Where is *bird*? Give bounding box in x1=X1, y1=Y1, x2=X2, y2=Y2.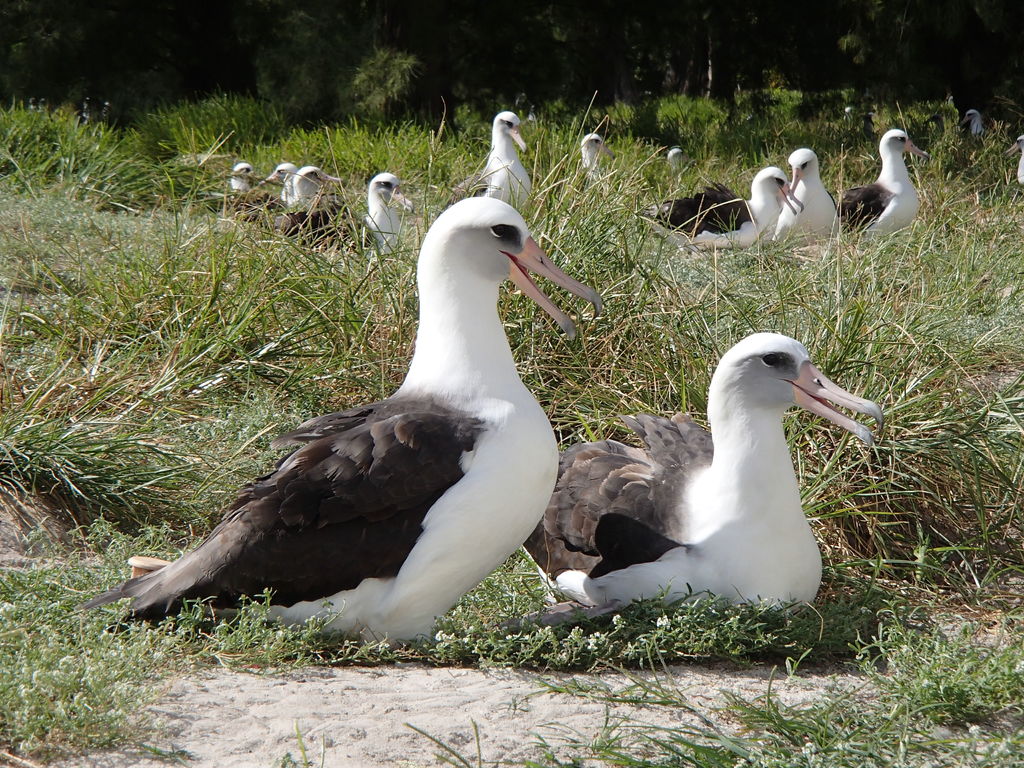
x1=493, y1=326, x2=877, y2=637.
